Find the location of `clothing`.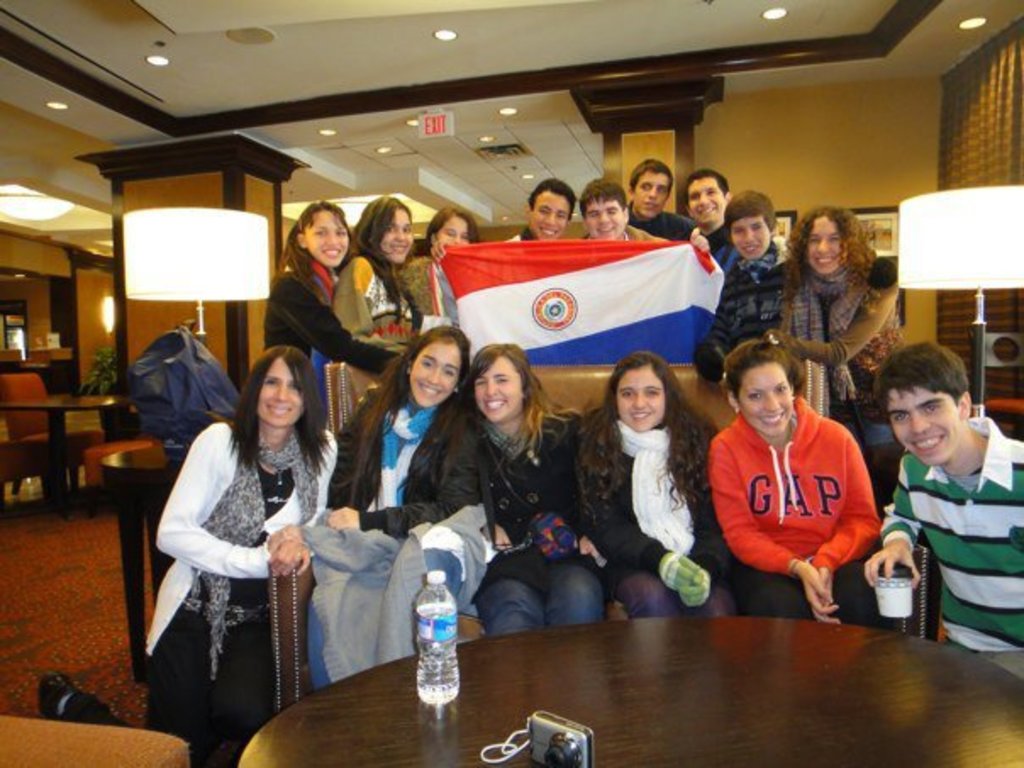
Location: 341,393,531,671.
